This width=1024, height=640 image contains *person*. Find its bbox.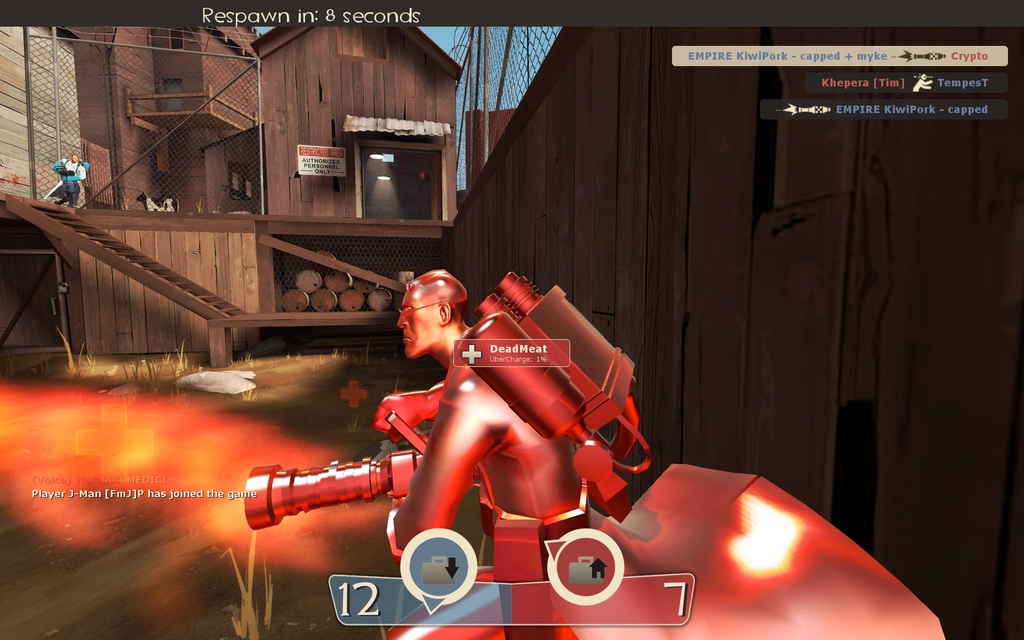
region(54, 159, 86, 211).
